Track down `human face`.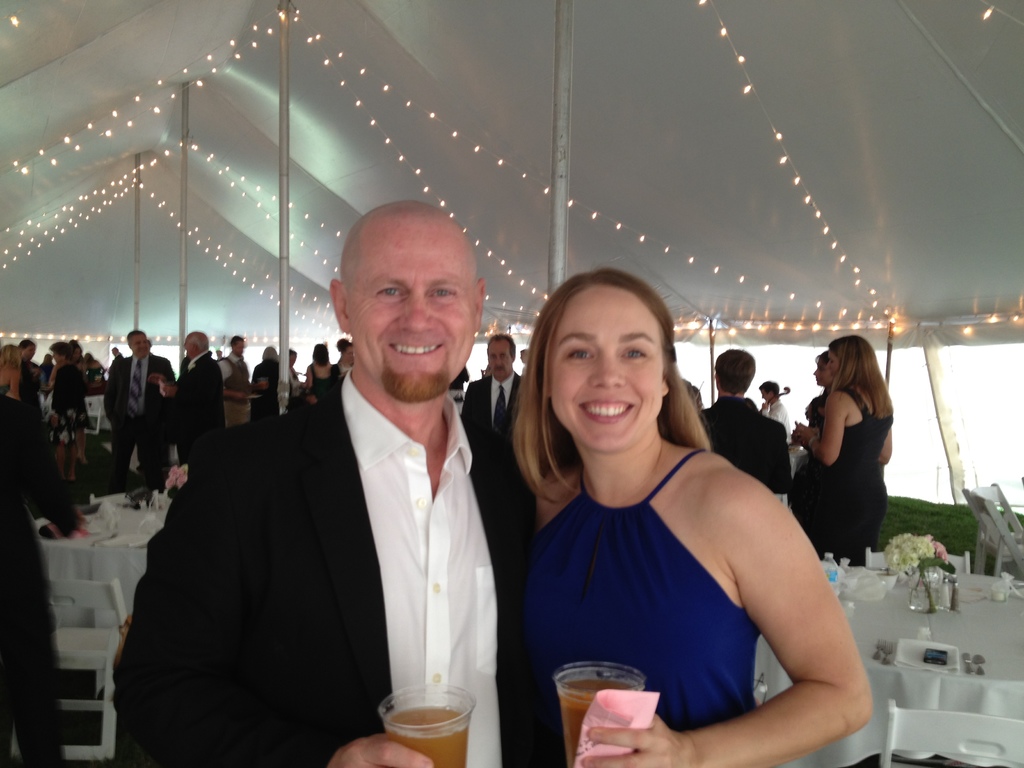
Tracked to [136, 336, 149, 357].
